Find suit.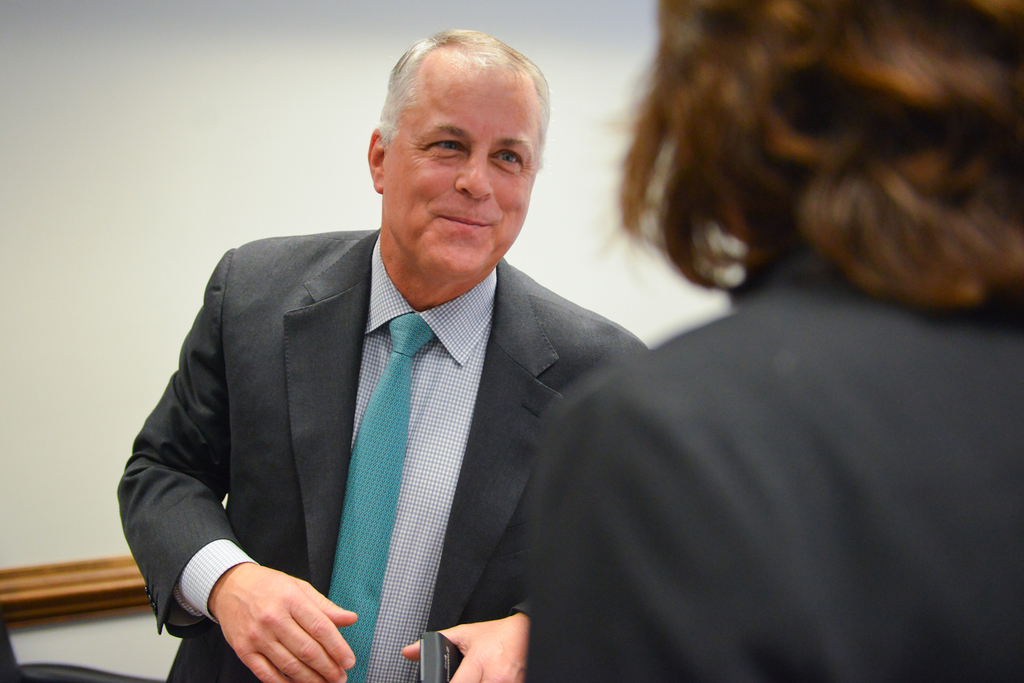
bbox=[145, 165, 673, 670].
